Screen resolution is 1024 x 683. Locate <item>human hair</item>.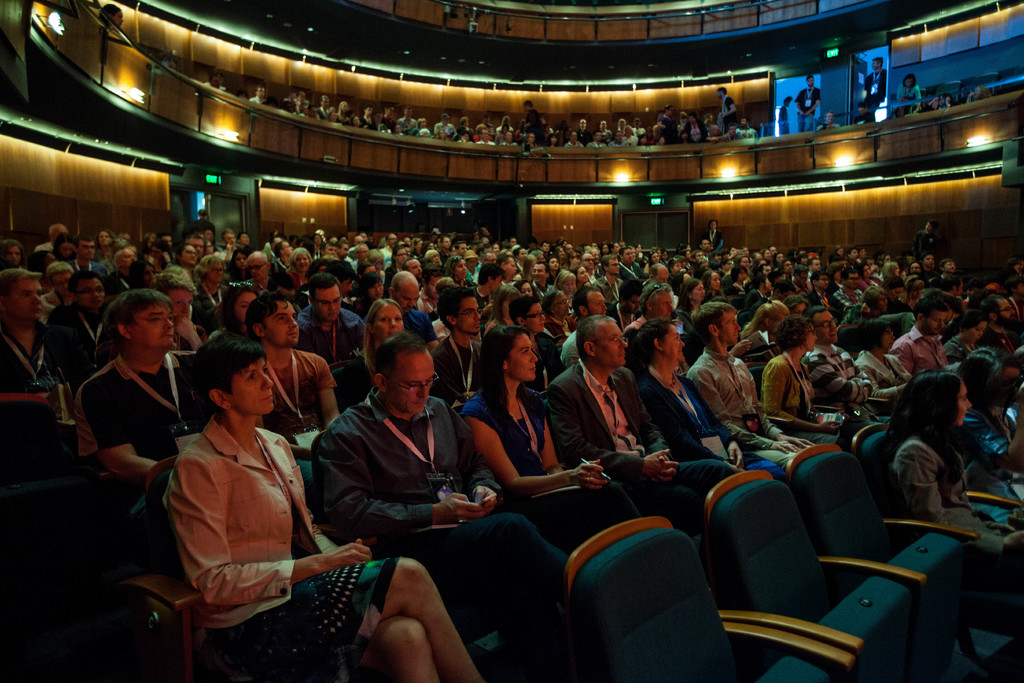
left=378, top=327, right=430, bottom=378.
